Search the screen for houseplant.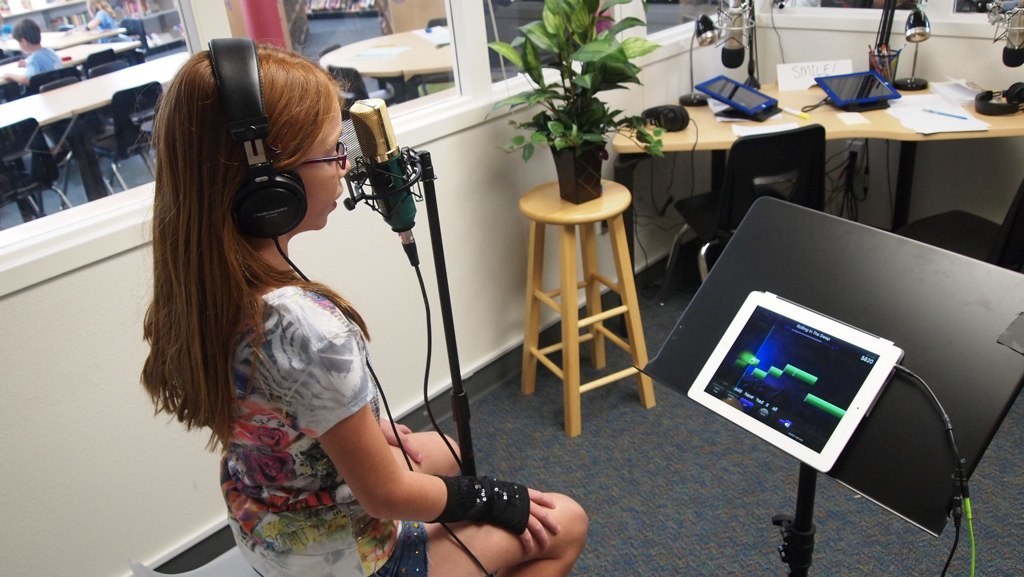
Found at 485:0:671:203.
